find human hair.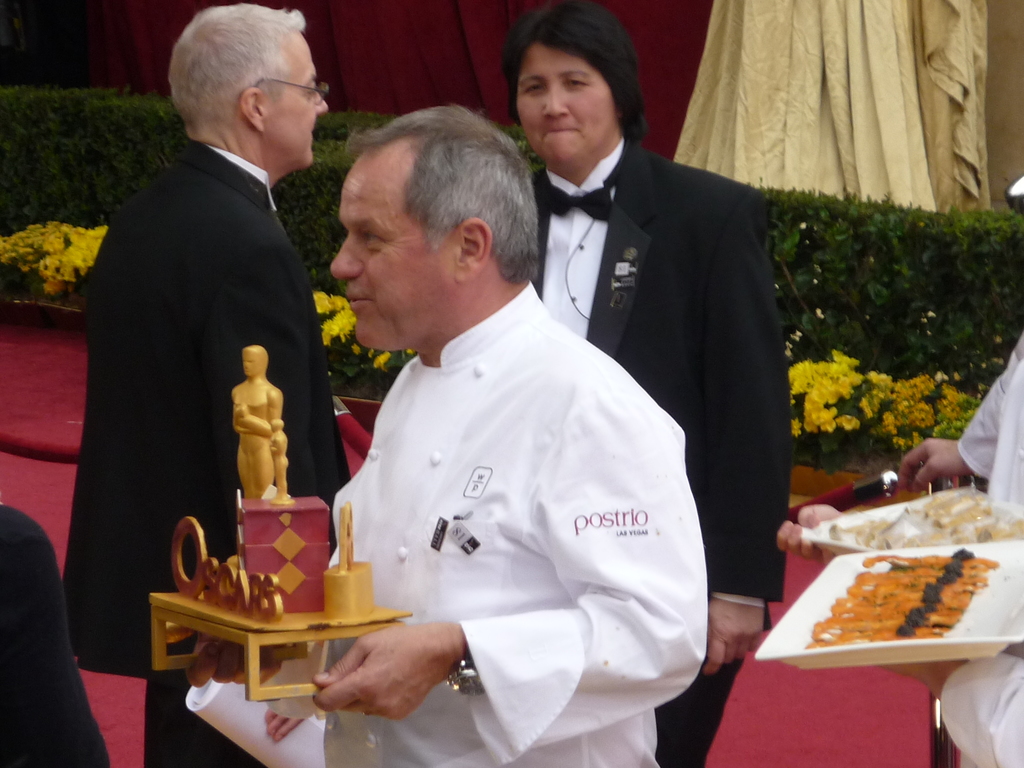
[169,3,308,140].
